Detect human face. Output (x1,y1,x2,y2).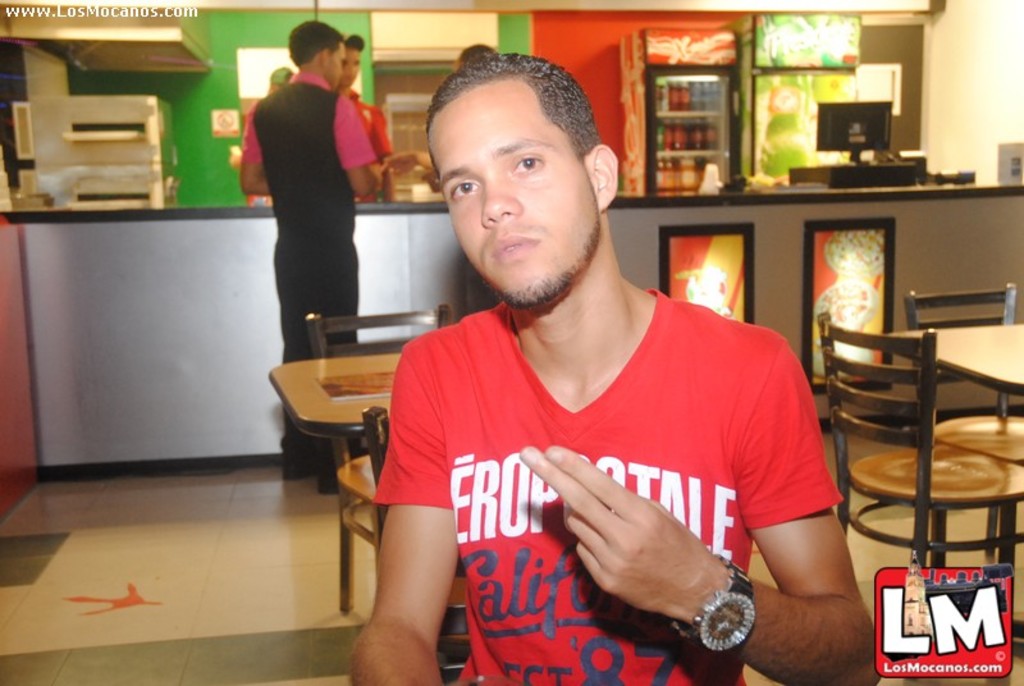
(428,51,609,299).
